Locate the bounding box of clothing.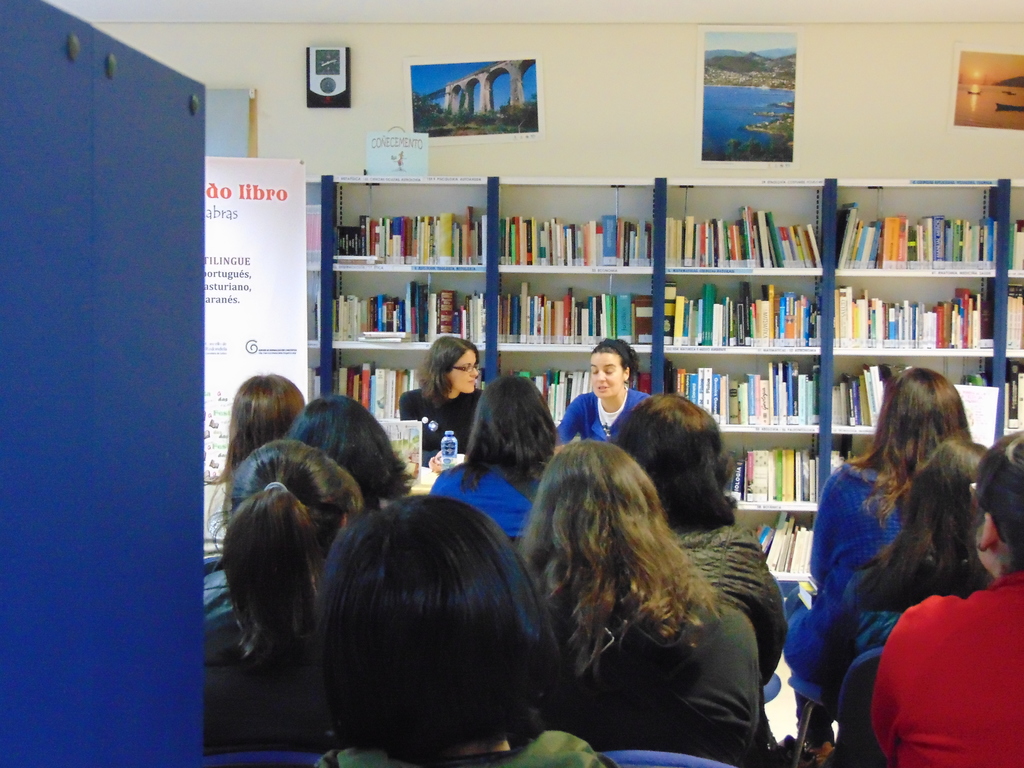
Bounding box: (433, 454, 555, 559).
